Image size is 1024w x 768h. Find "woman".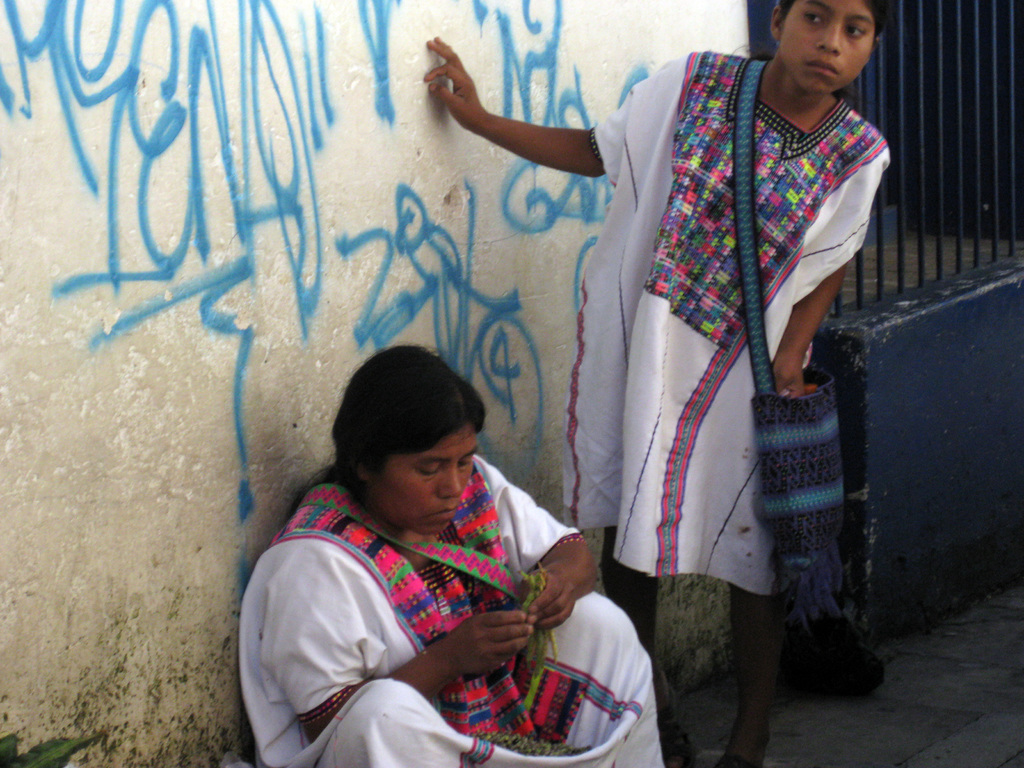
left=239, top=344, right=663, bottom=767.
